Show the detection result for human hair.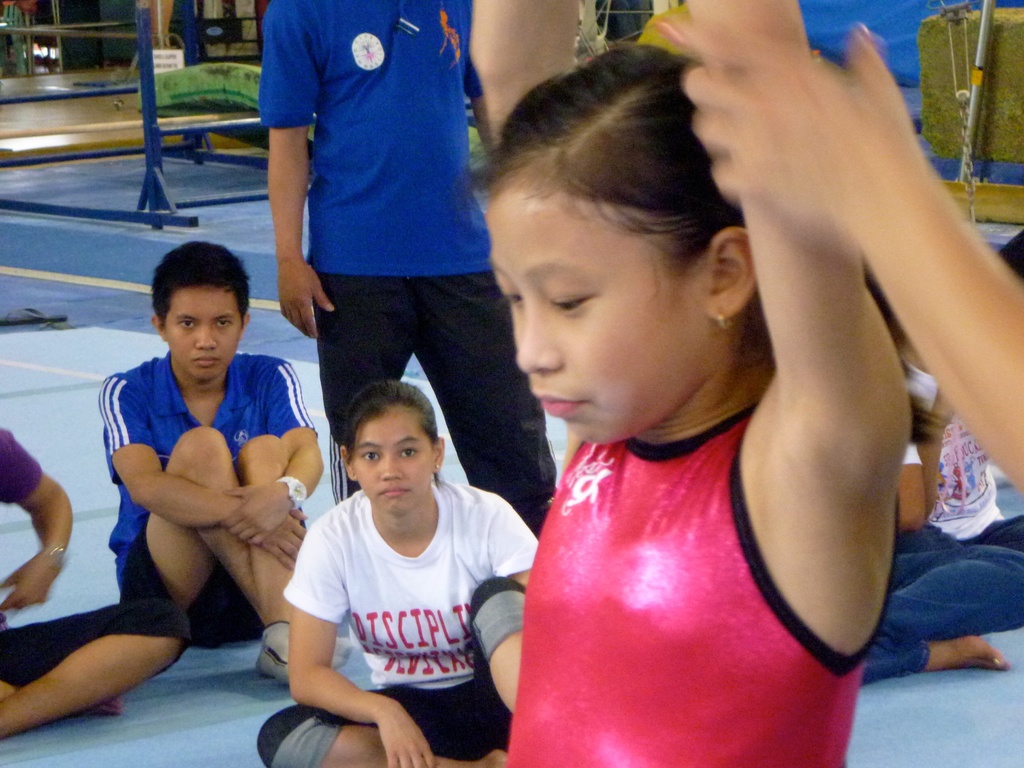
x1=463 y1=42 x2=932 y2=426.
